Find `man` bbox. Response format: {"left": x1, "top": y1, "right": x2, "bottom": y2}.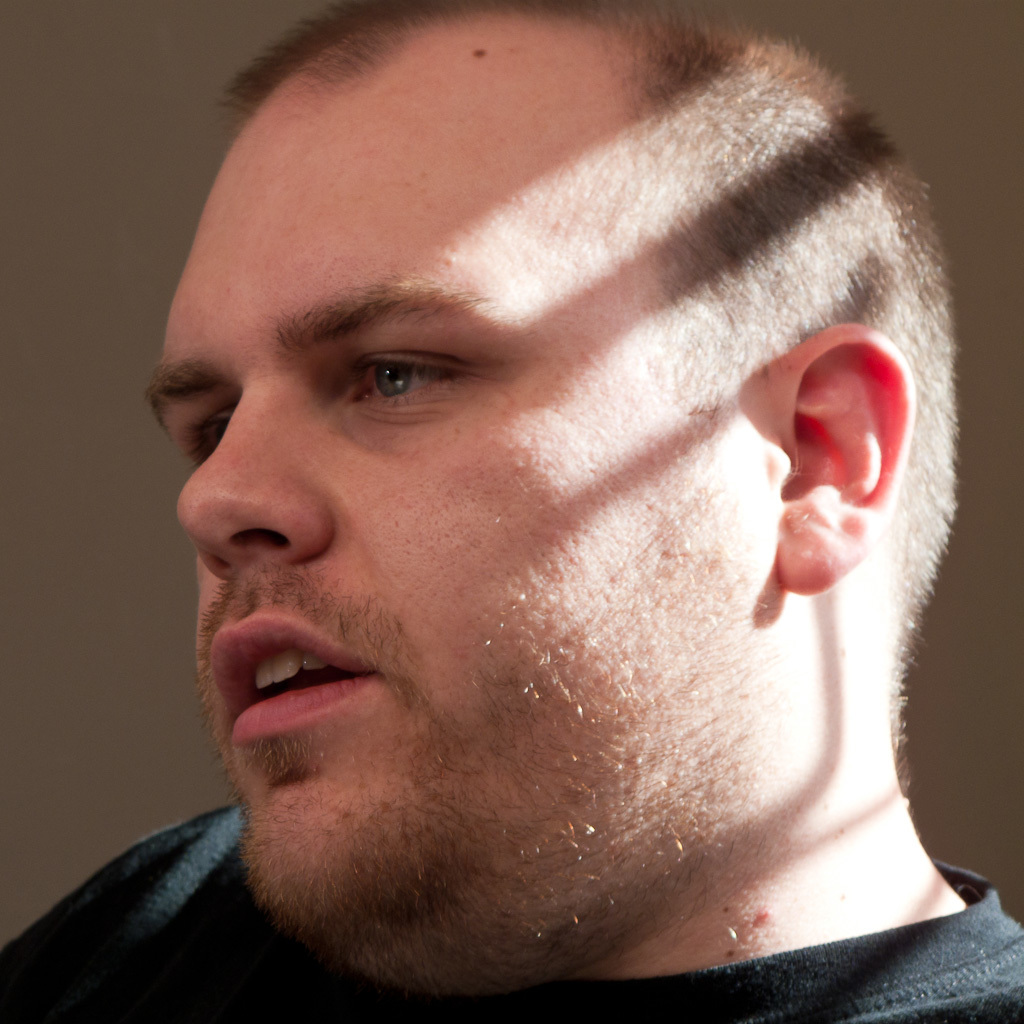
{"left": 50, "top": 7, "right": 1023, "bottom": 1017}.
